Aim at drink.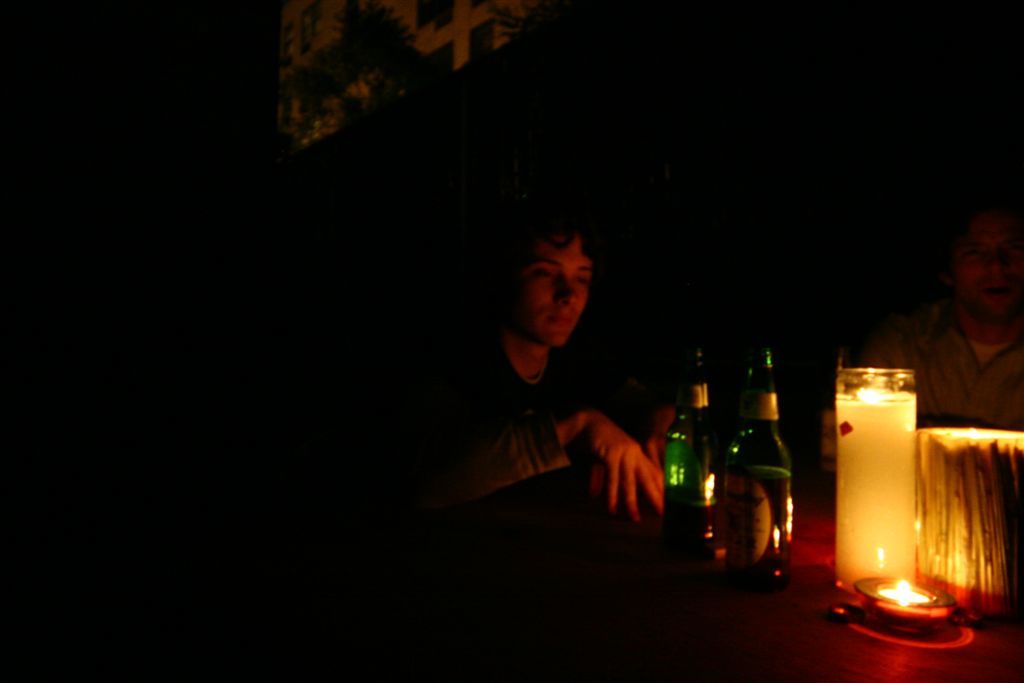
Aimed at [727,357,803,580].
